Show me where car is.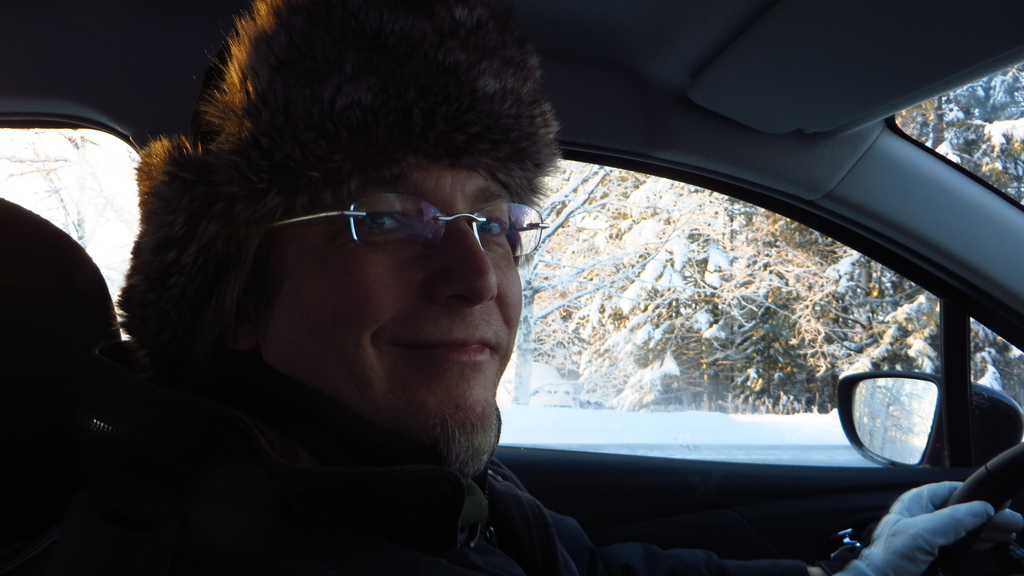
car is at x1=8 y1=1 x2=1023 y2=573.
